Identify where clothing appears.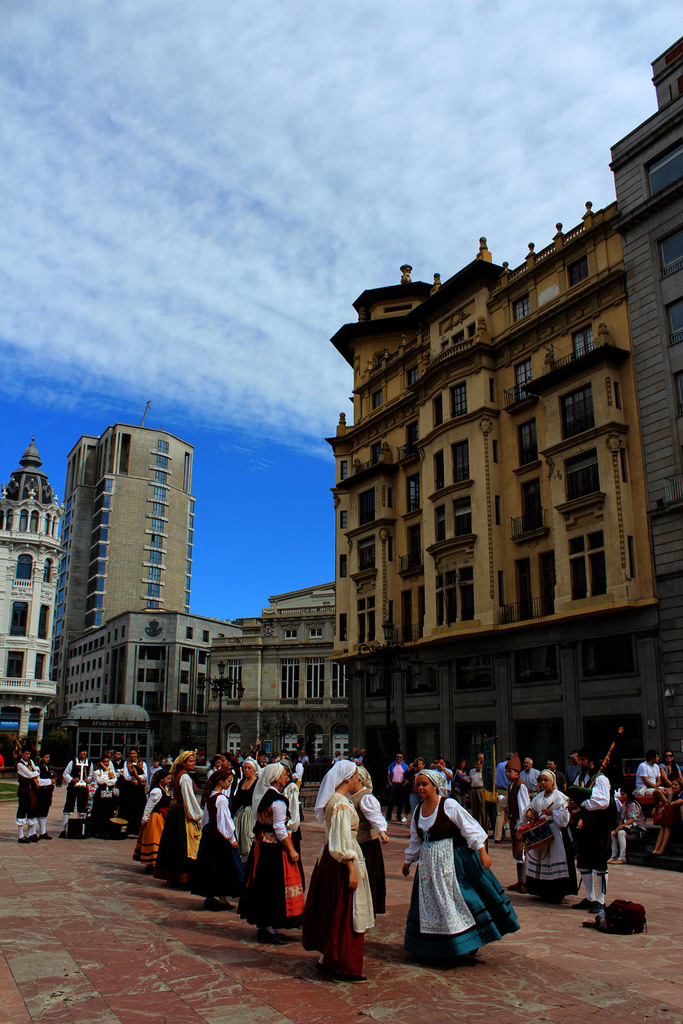
Appears at [left=198, top=776, right=240, bottom=892].
